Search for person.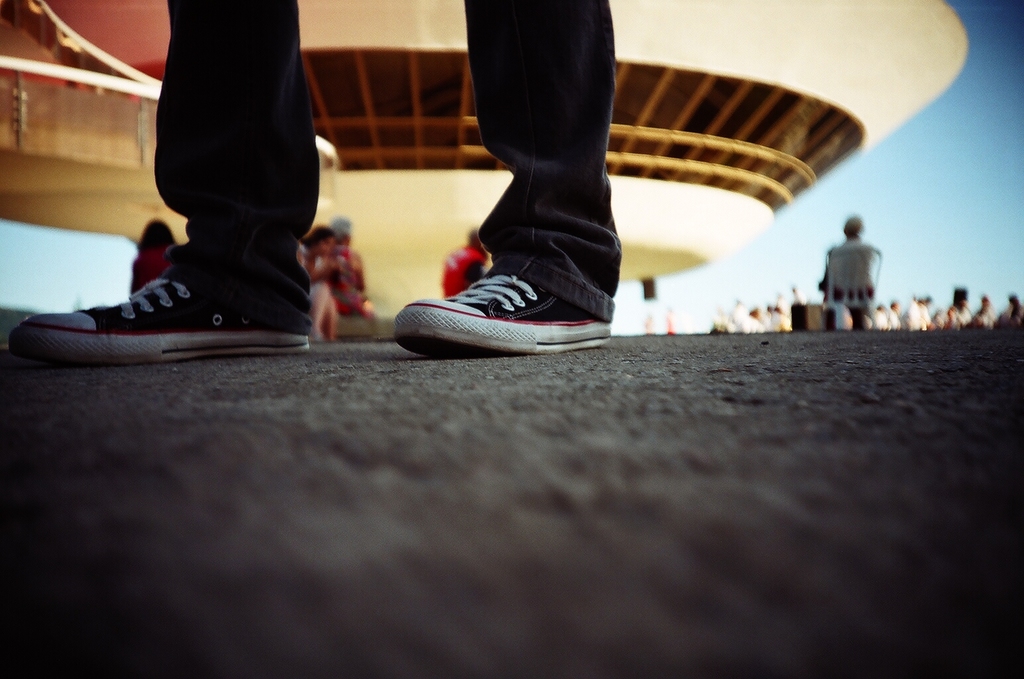
Found at bbox=[833, 197, 896, 323].
